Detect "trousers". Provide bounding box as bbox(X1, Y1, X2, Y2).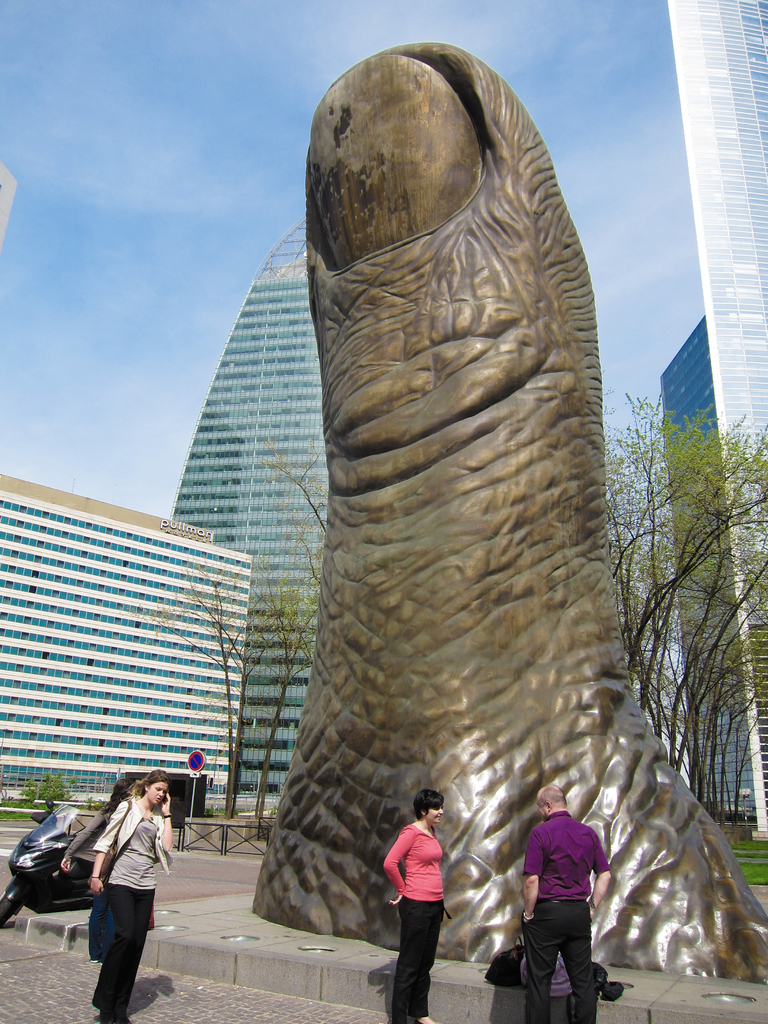
bbox(90, 881, 156, 1019).
